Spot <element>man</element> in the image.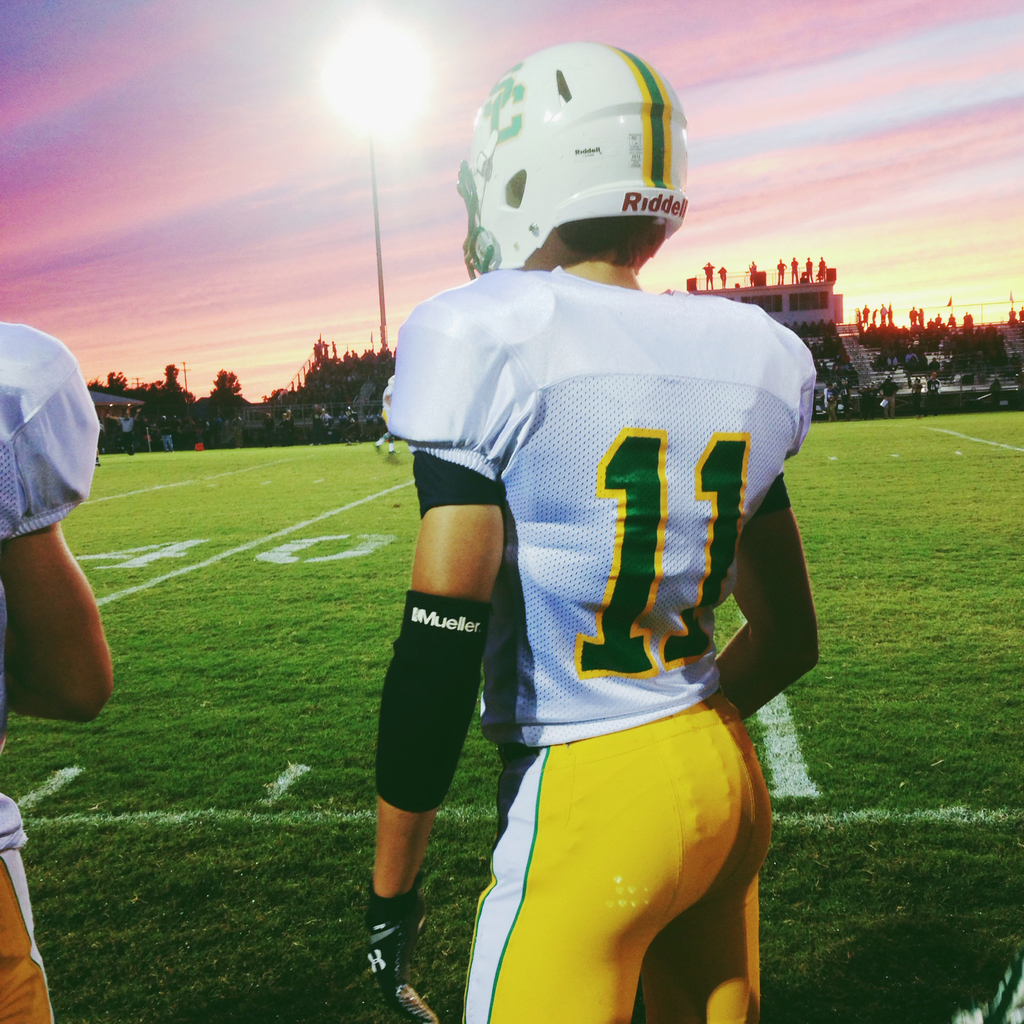
<element>man</element> found at locate(0, 321, 116, 1023).
